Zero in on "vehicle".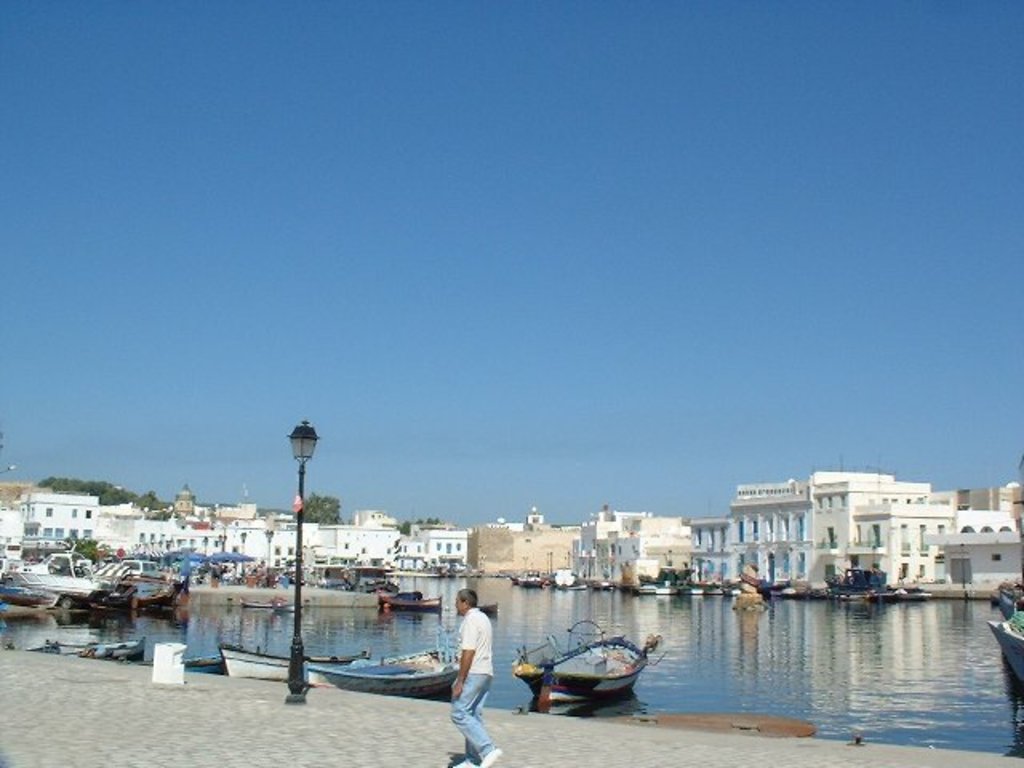
Zeroed in: BBox(552, 566, 584, 587).
